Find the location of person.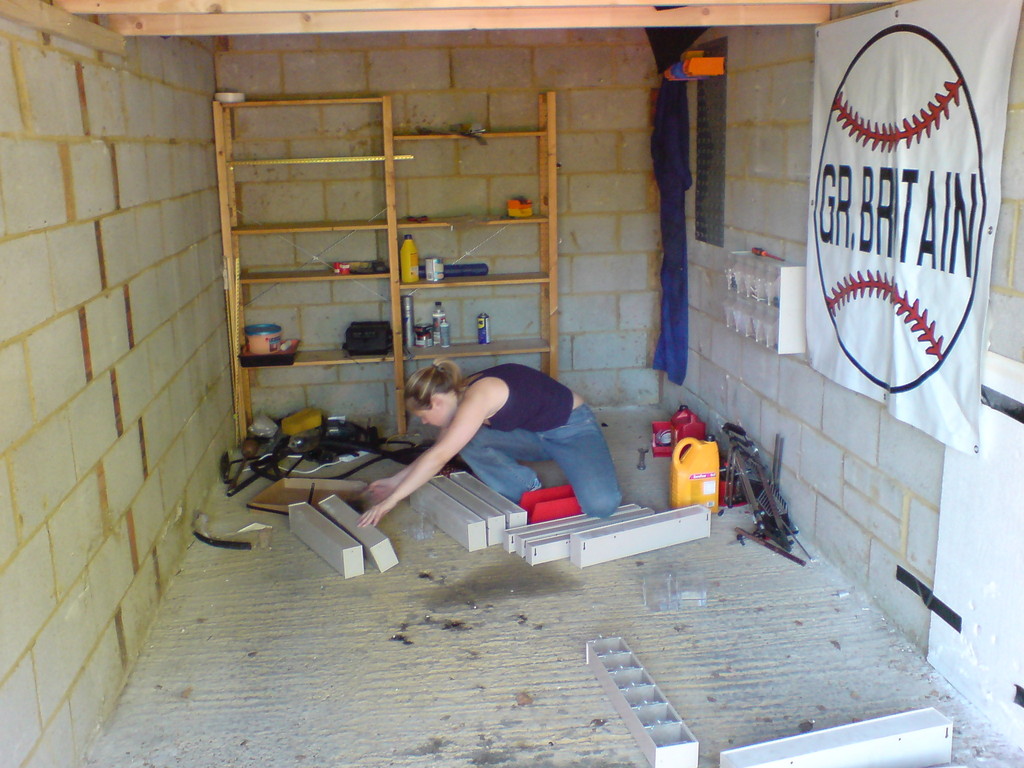
Location: 385:326:594:555.
